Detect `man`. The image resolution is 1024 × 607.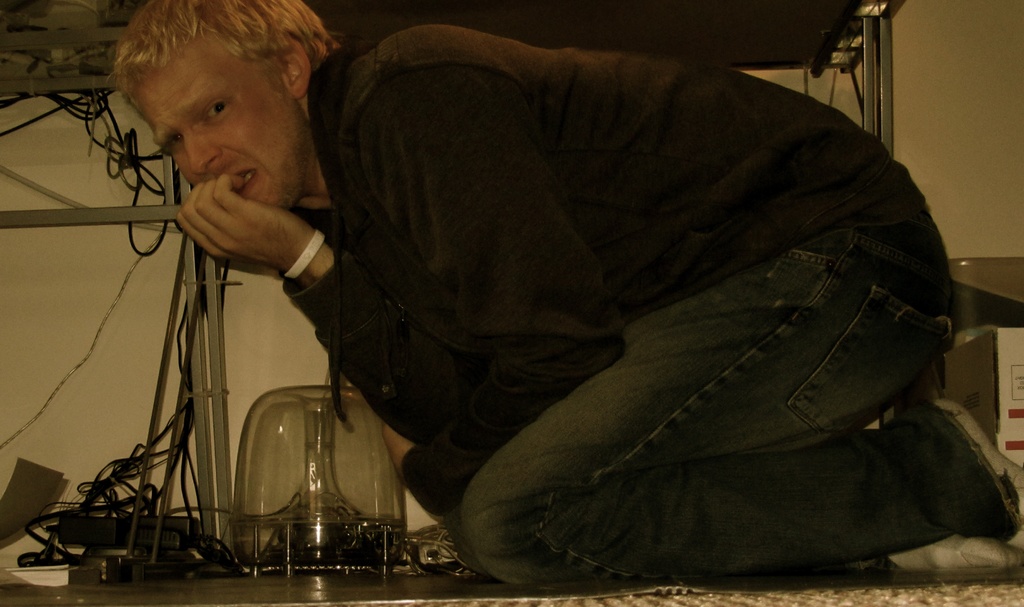
left=165, top=0, right=993, bottom=594.
